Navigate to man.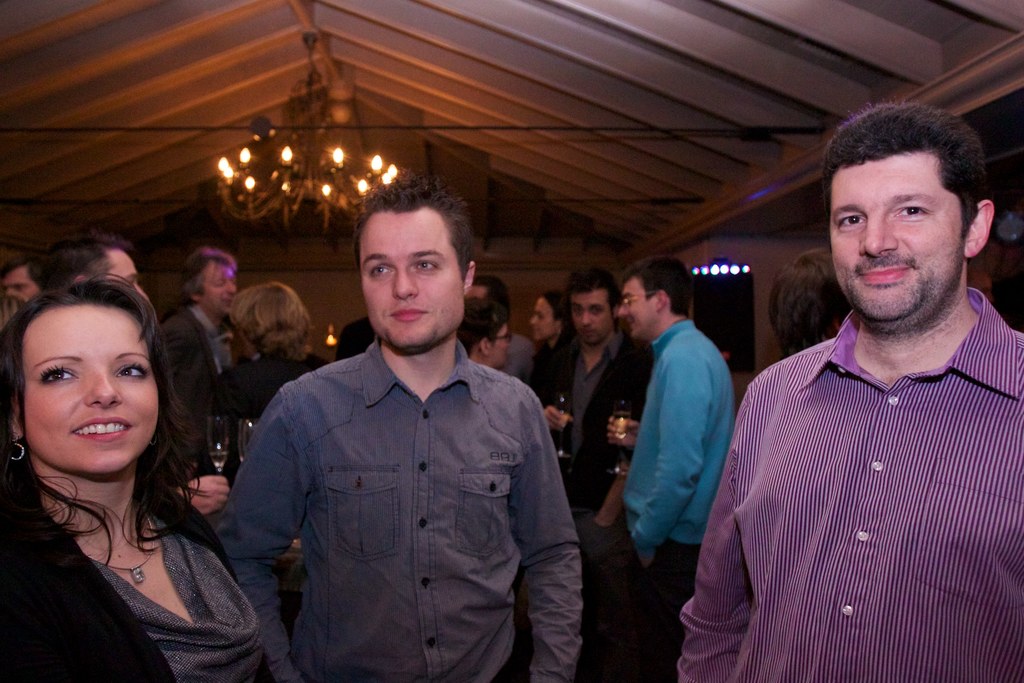
Navigation target: {"x1": 676, "y1": 103, "x2": 1023, "y2": 682}.
